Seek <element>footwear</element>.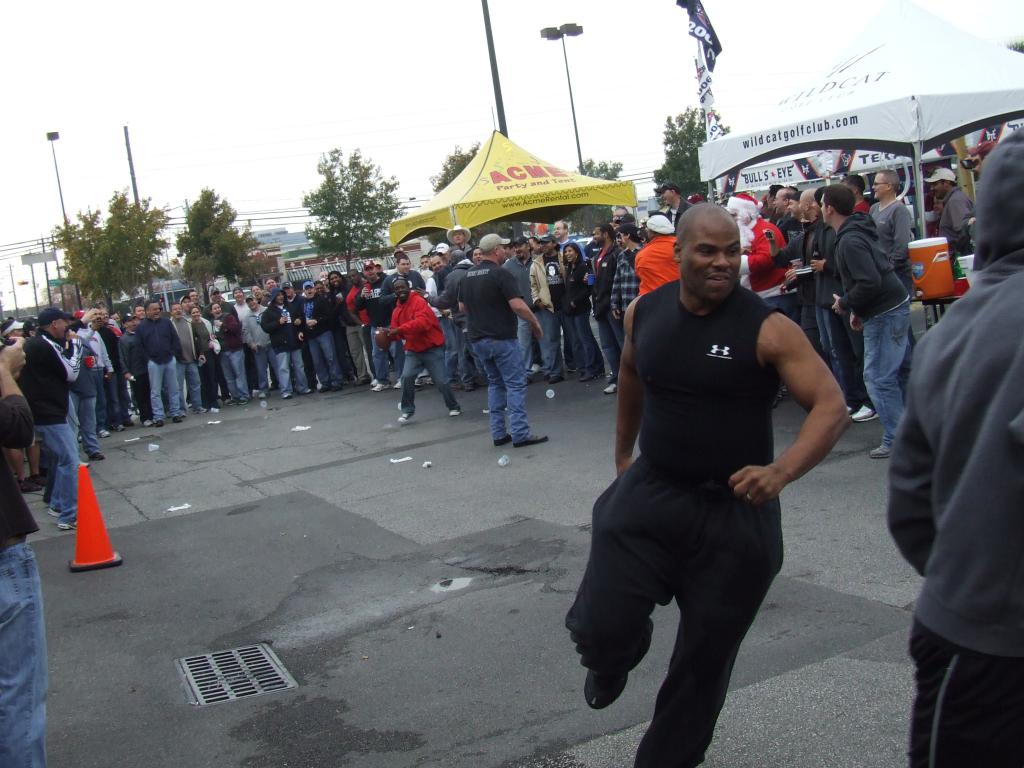
region(92, 452, 109, 467).
